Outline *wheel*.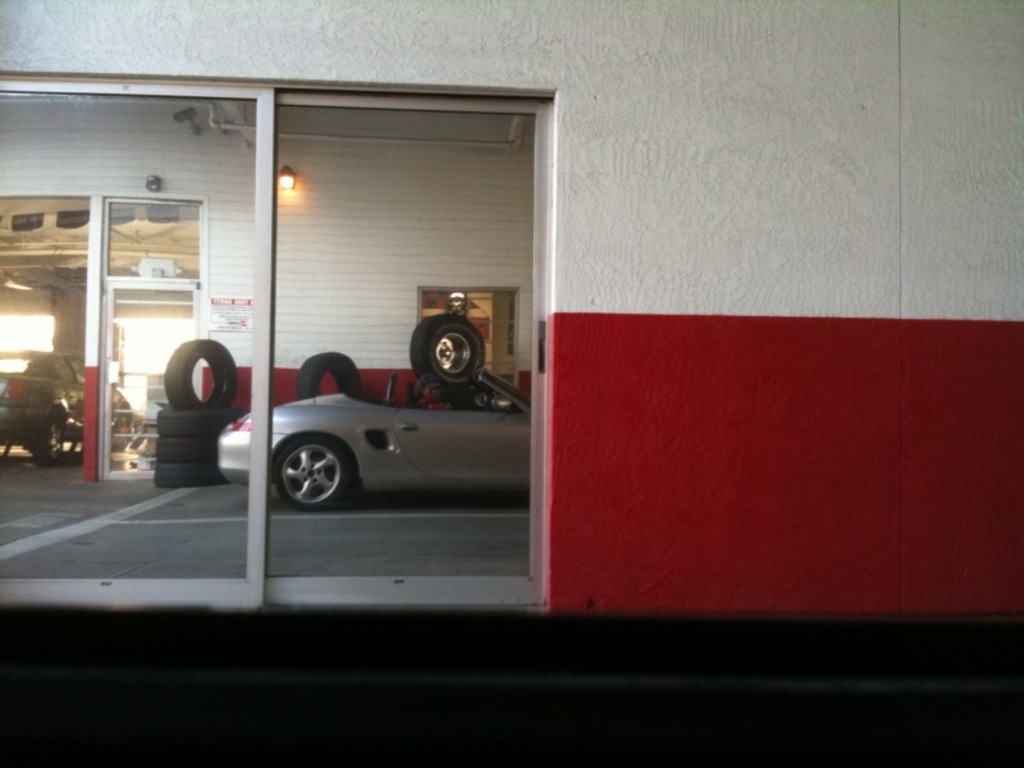
Outline: {"left": 160, "top": 337, "right": 239, "bottom": 411}.
